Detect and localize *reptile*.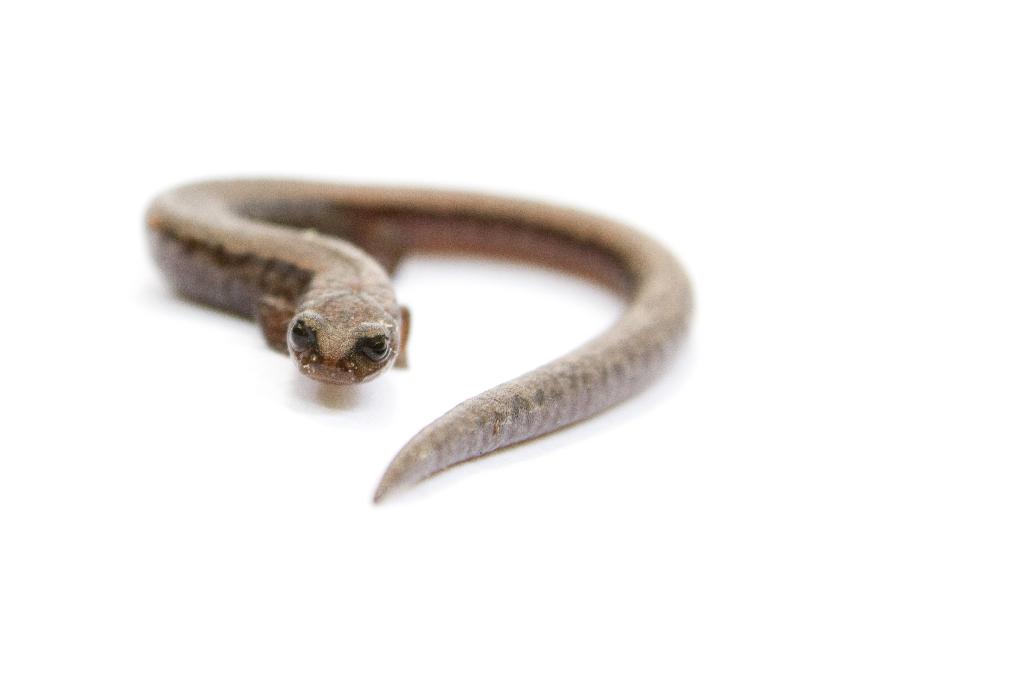
Localized at (x1=143, y1=170, x2=698, y2=509).
